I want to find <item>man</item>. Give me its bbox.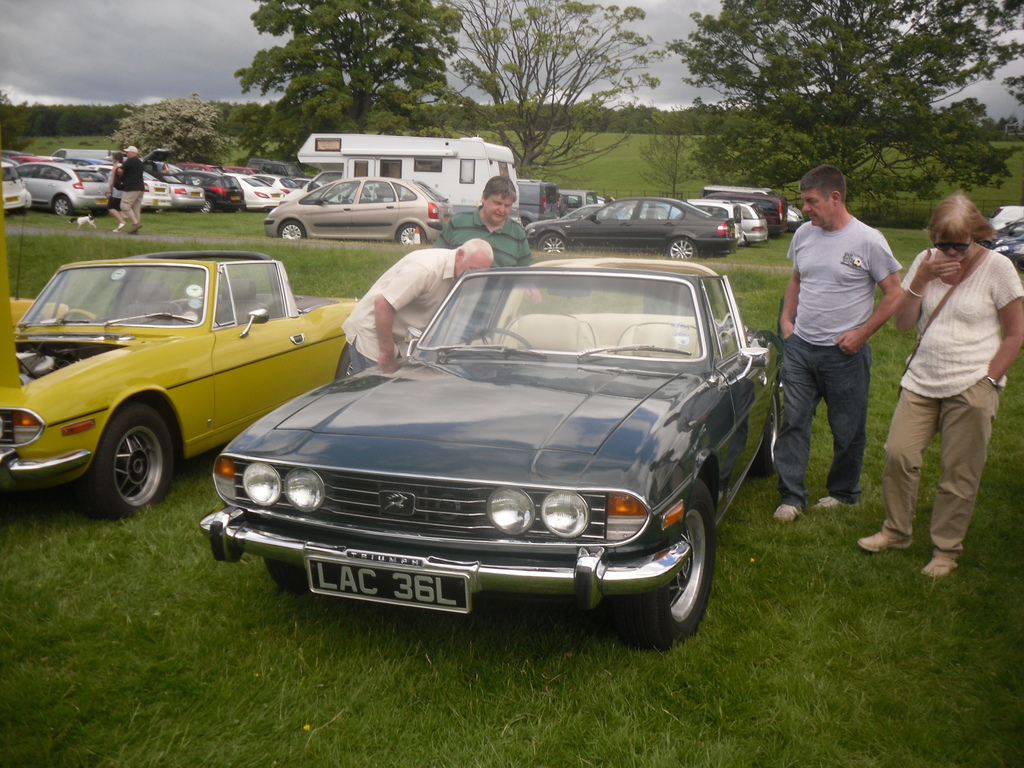
left=344, top=236, right=494, bottom=380.
